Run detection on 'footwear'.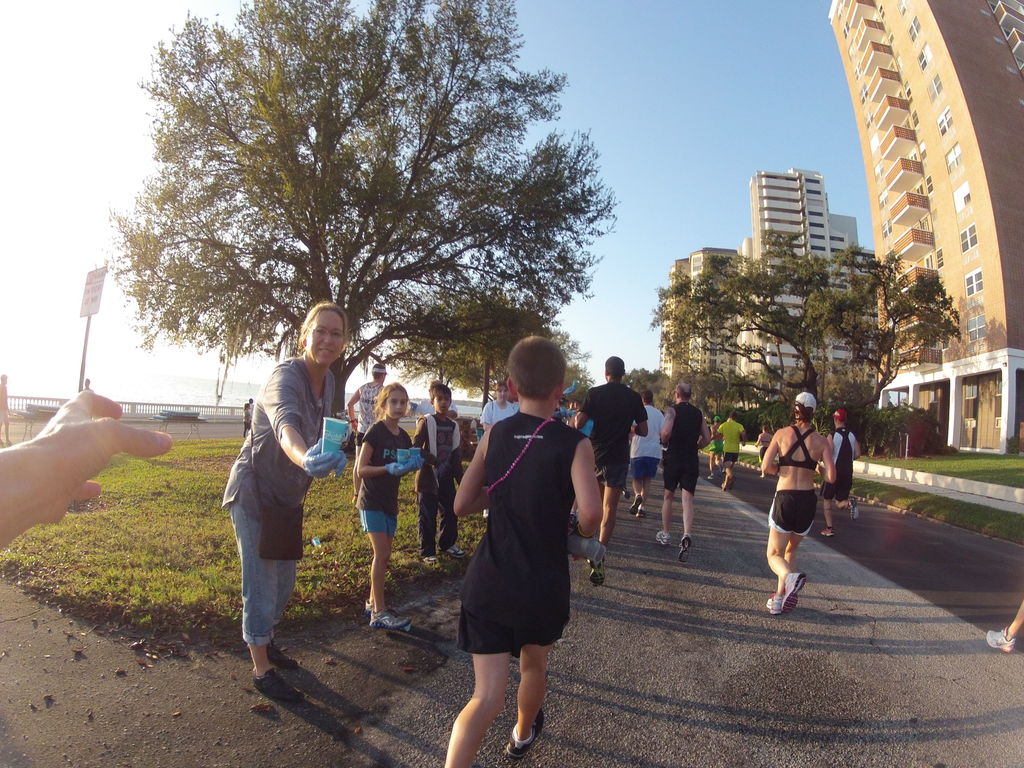
Result: select_region(820, 526, 835, 538).
